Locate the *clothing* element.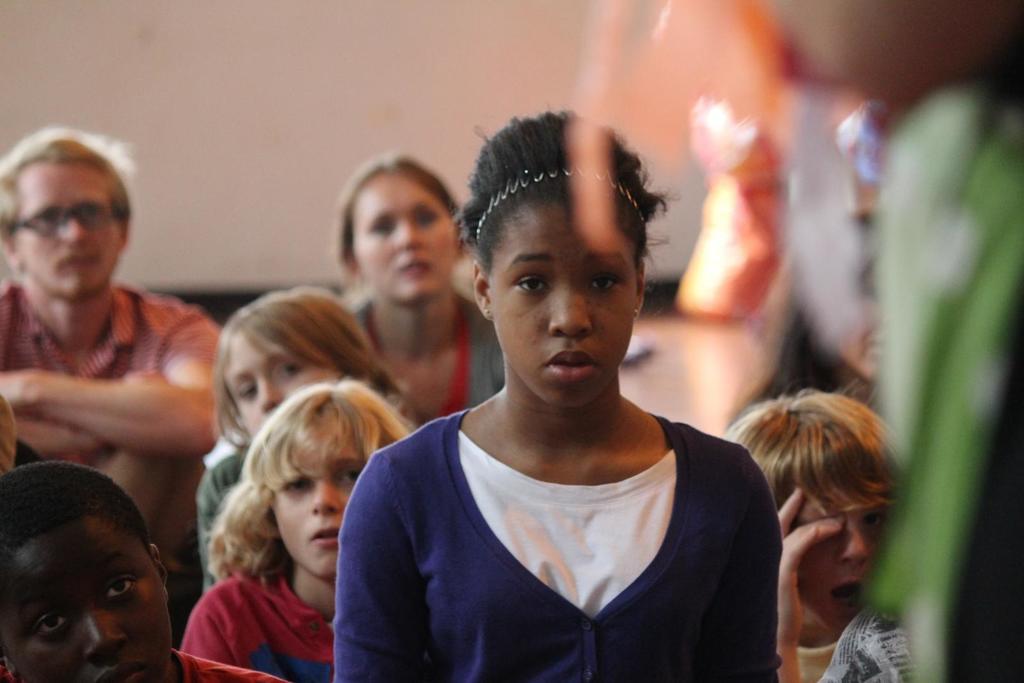
Element bbox: x1=179, y1=575, x2=341, y2=682.
